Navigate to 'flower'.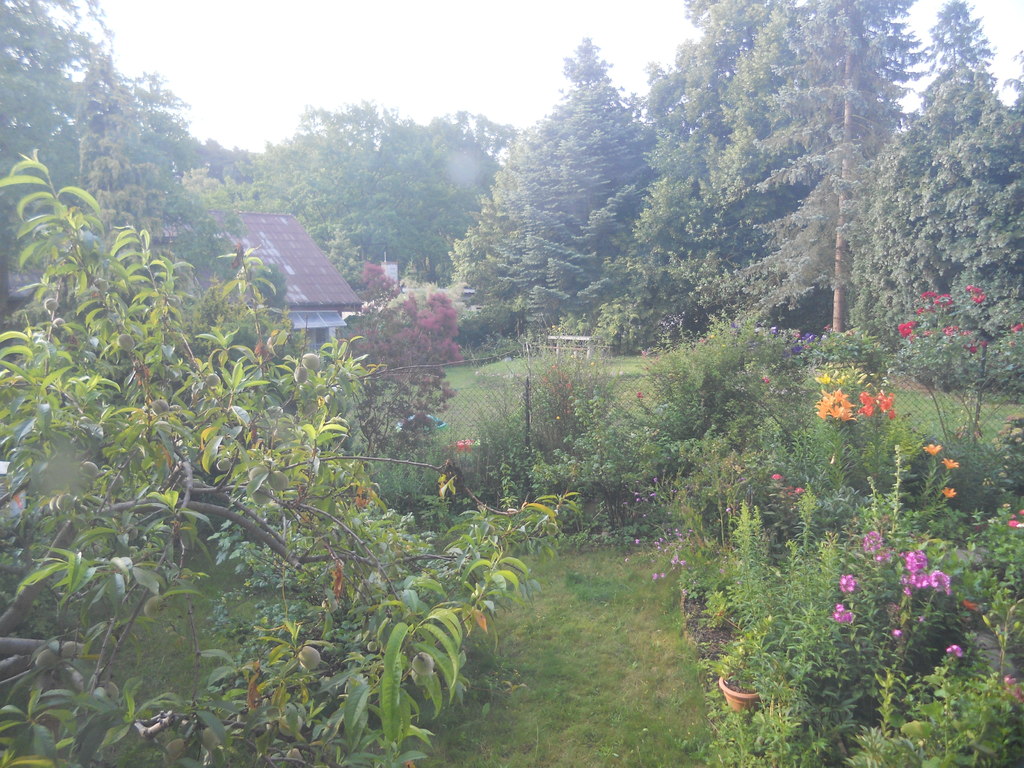
Navigation target: <bbox>1011, 321, 1023, 331</bbox>.
